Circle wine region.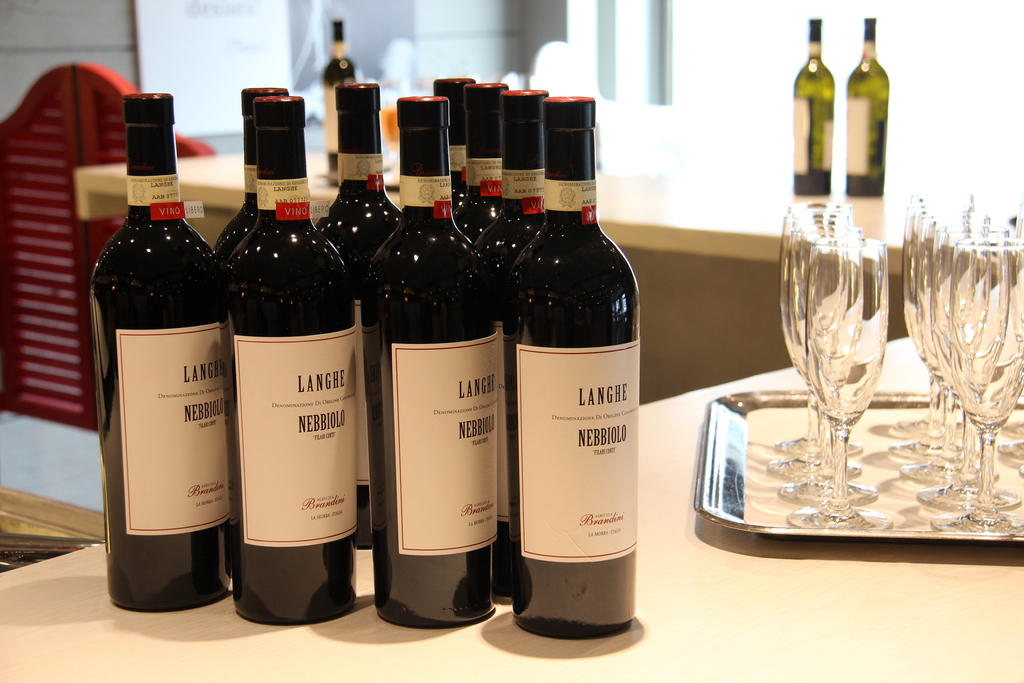
Region: x1=316, y1=12, x2=356, y2=169.
